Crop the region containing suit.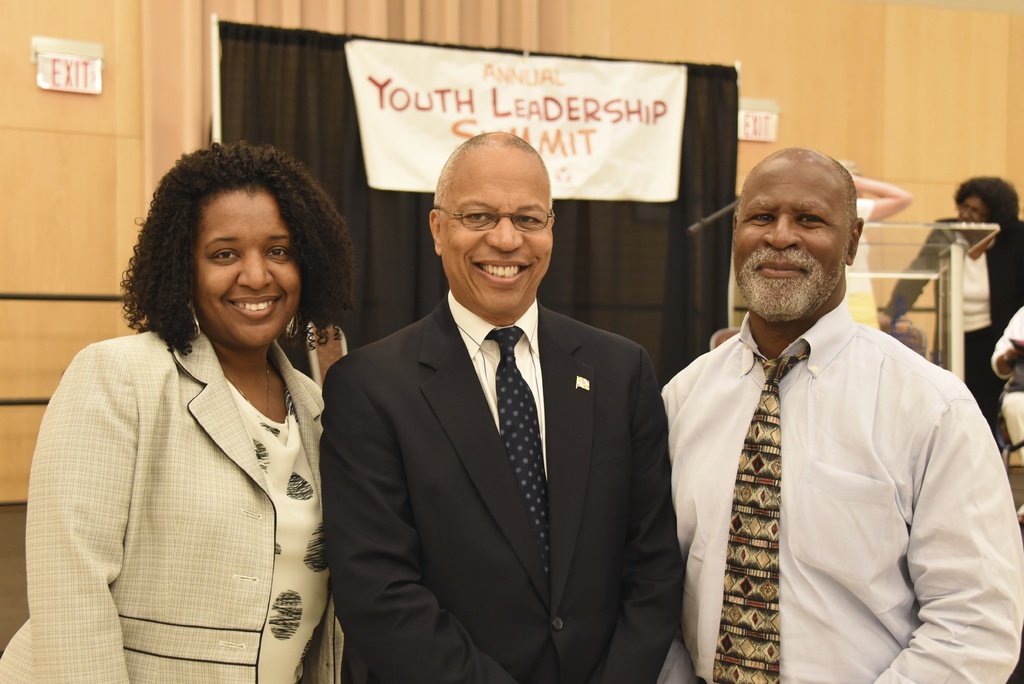
Crop region: crop(327, 159, 676, 683).
